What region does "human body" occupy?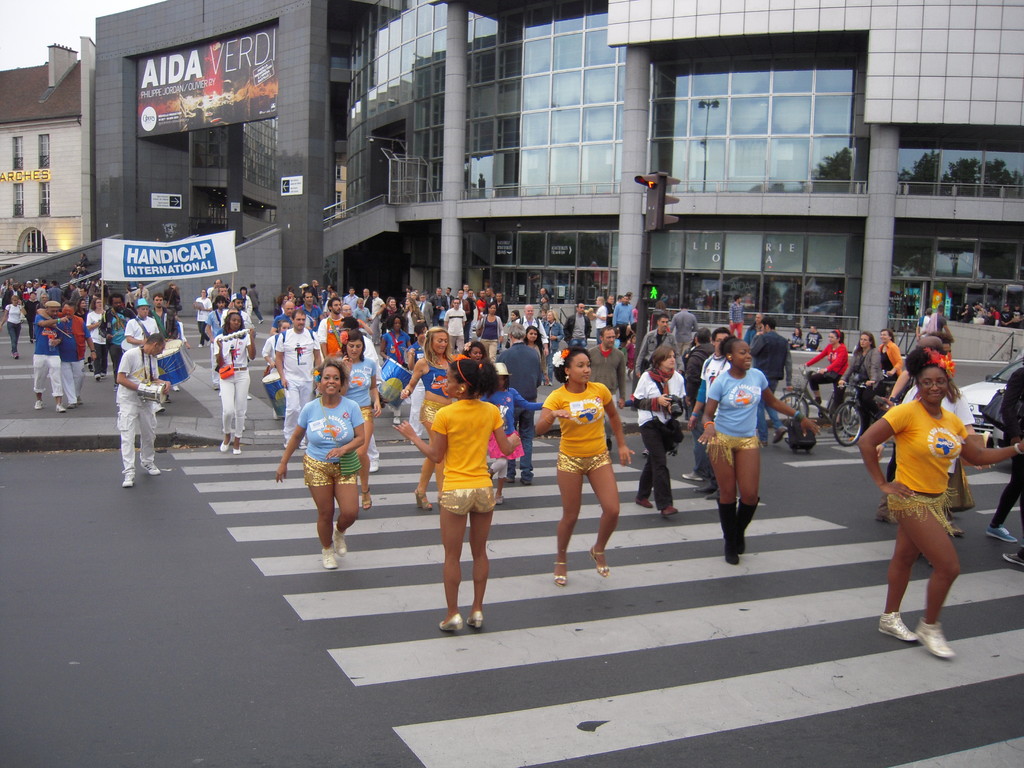
{"left": 670, "top": 308, "right": 703, "bottom": 355}.
